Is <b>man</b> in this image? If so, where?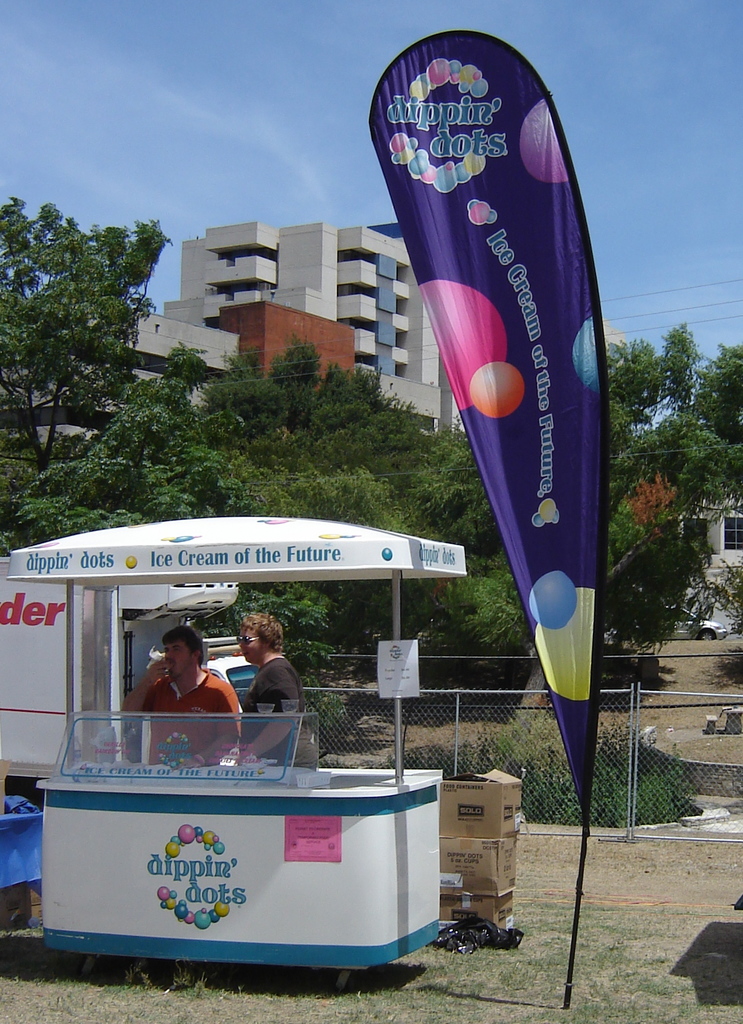
Yes, at <region>137, 632, 219, 734</region>.
